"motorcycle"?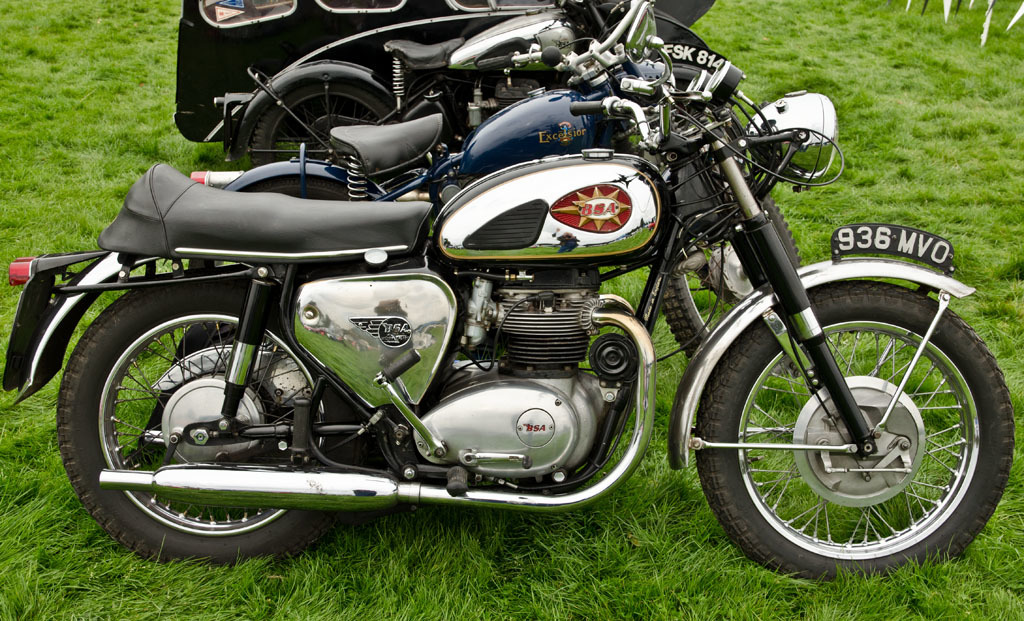
<bbox>199, 5, 729, 166</bbox>
